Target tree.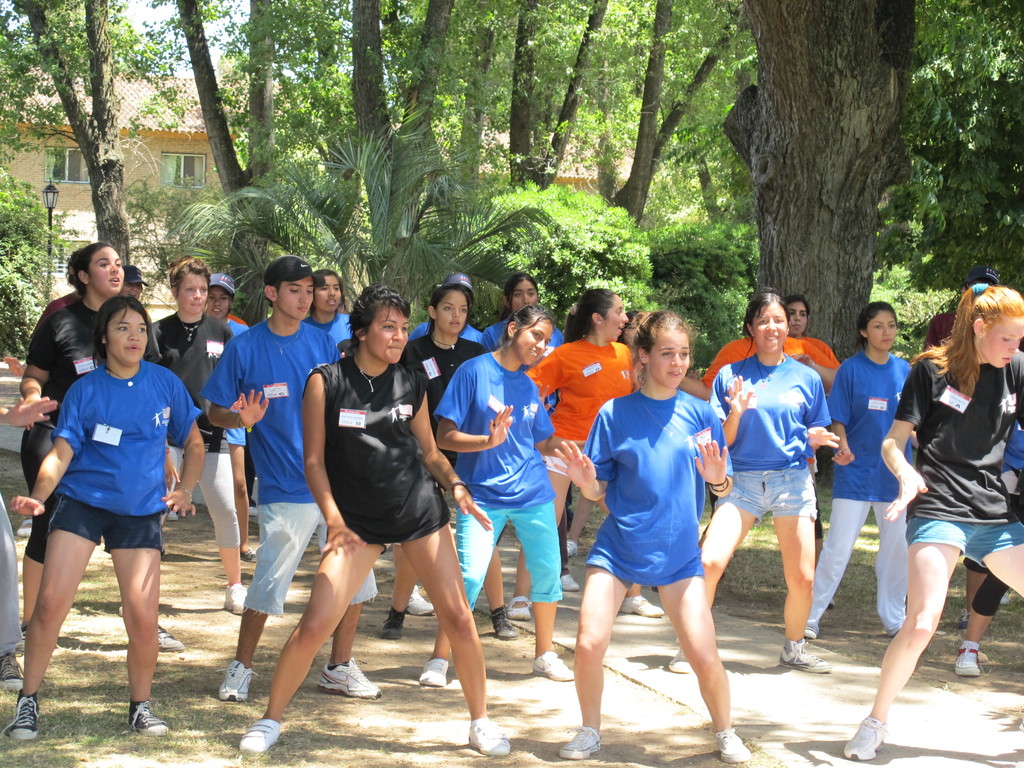
Target region: 626:1:761:324.
